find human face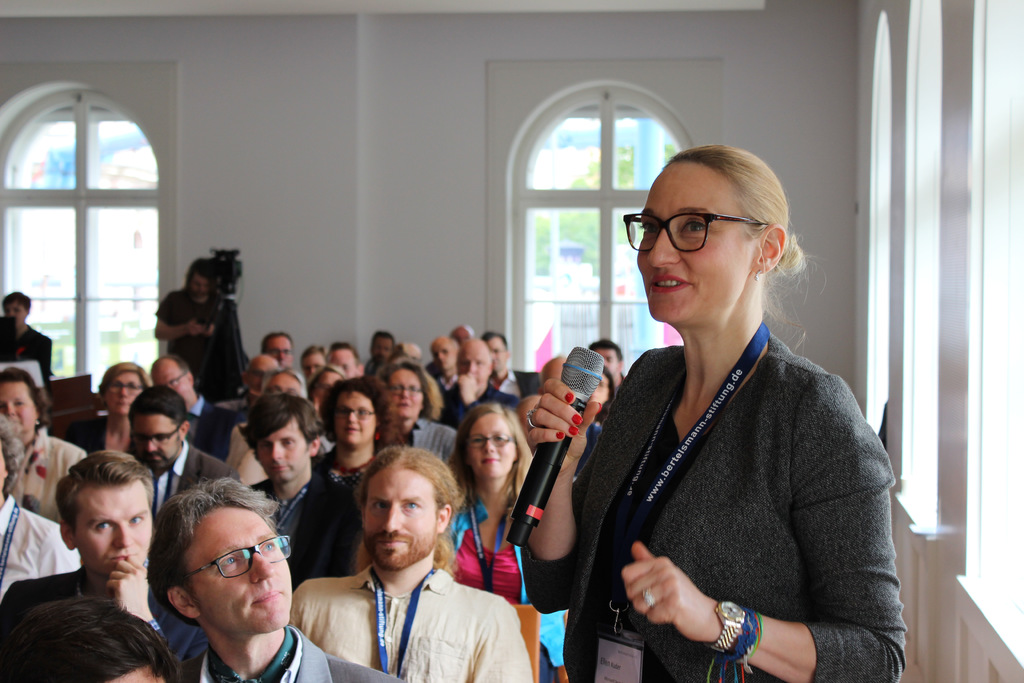
detection(334, 394, 378, 447)
